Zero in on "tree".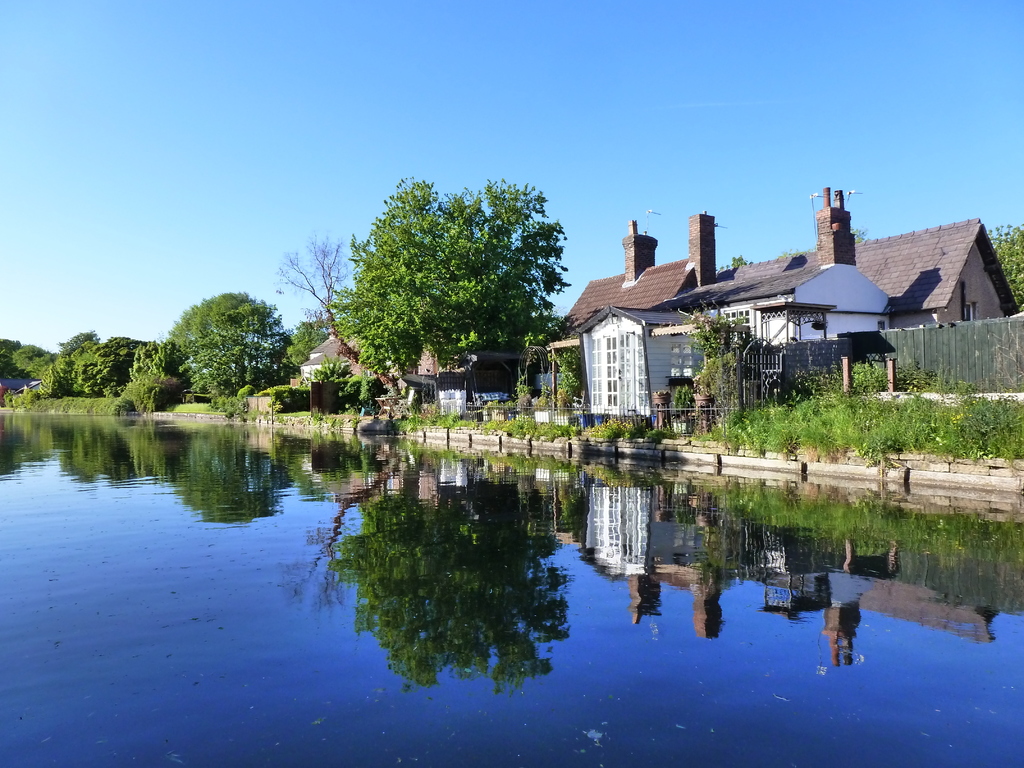
Zeroed in: [174, 289, 287, 413].
